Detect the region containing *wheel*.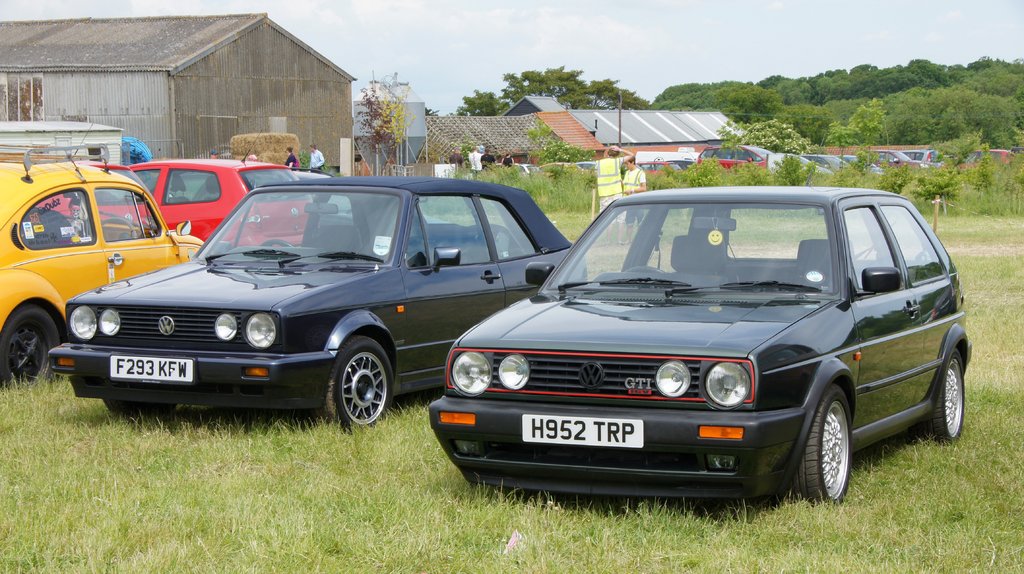
bbox=(99, 219, 136, 236).
